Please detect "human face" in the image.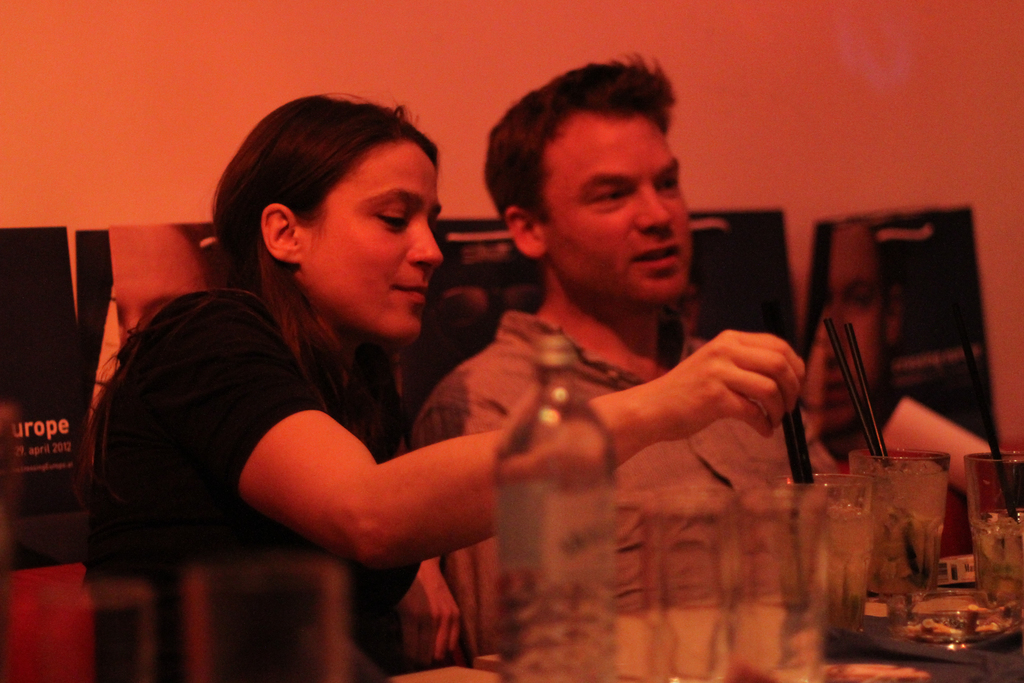
[left=306, top=138, right=447, bottom=339].
